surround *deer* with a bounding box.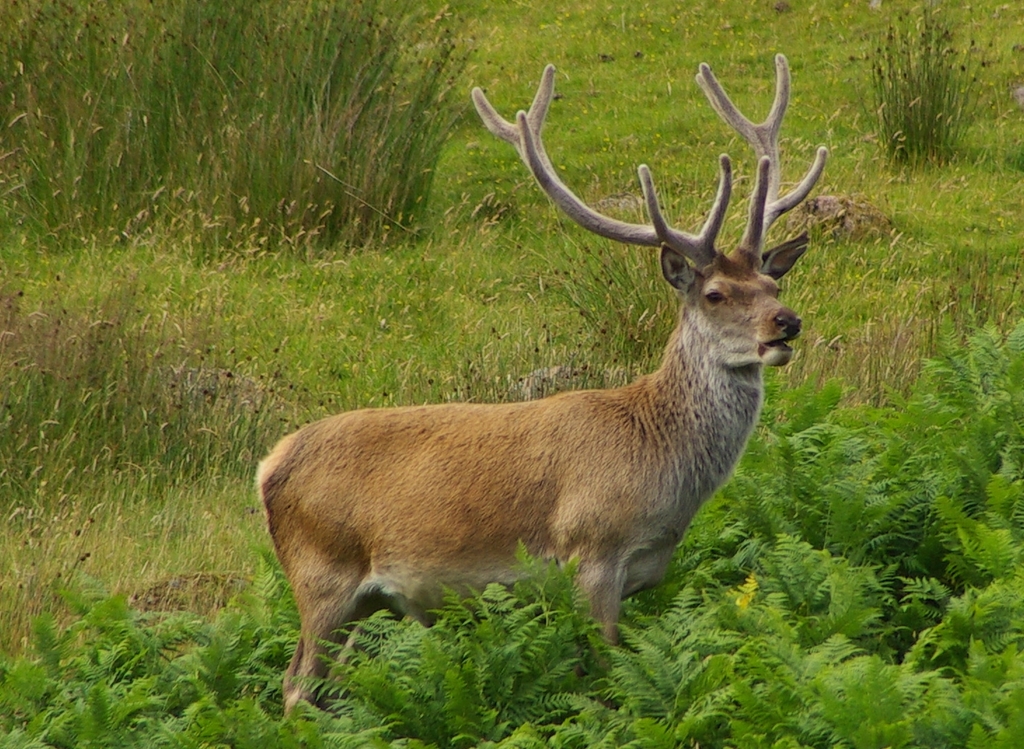
rect(253, 66, 847, 722).
